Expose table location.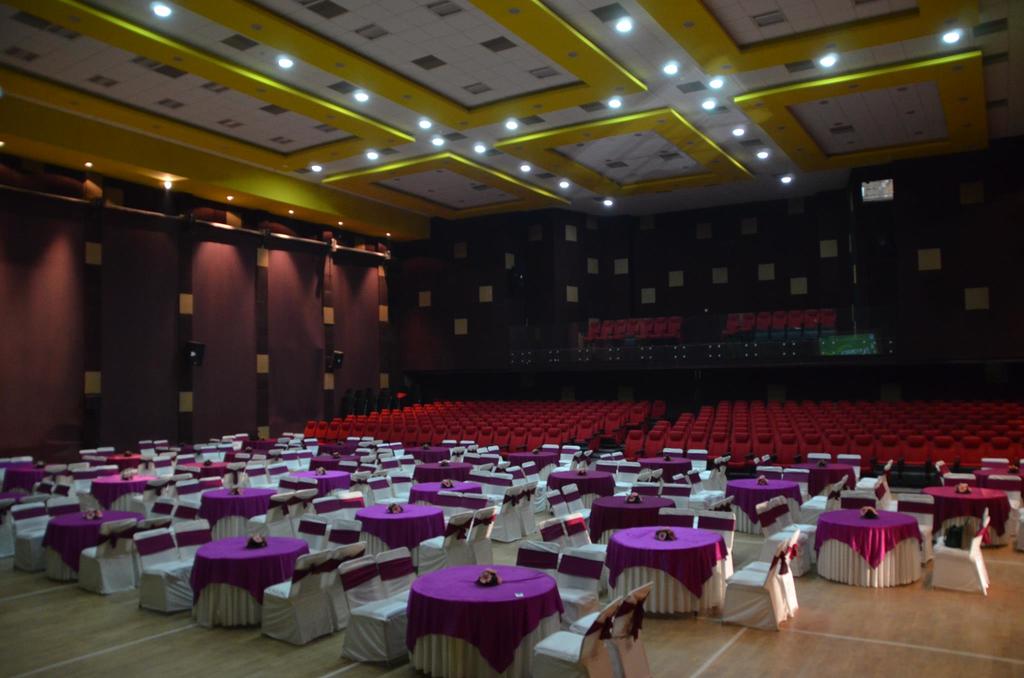
Exposed at (x1=355, y1=503, x2=445, y2=571).
